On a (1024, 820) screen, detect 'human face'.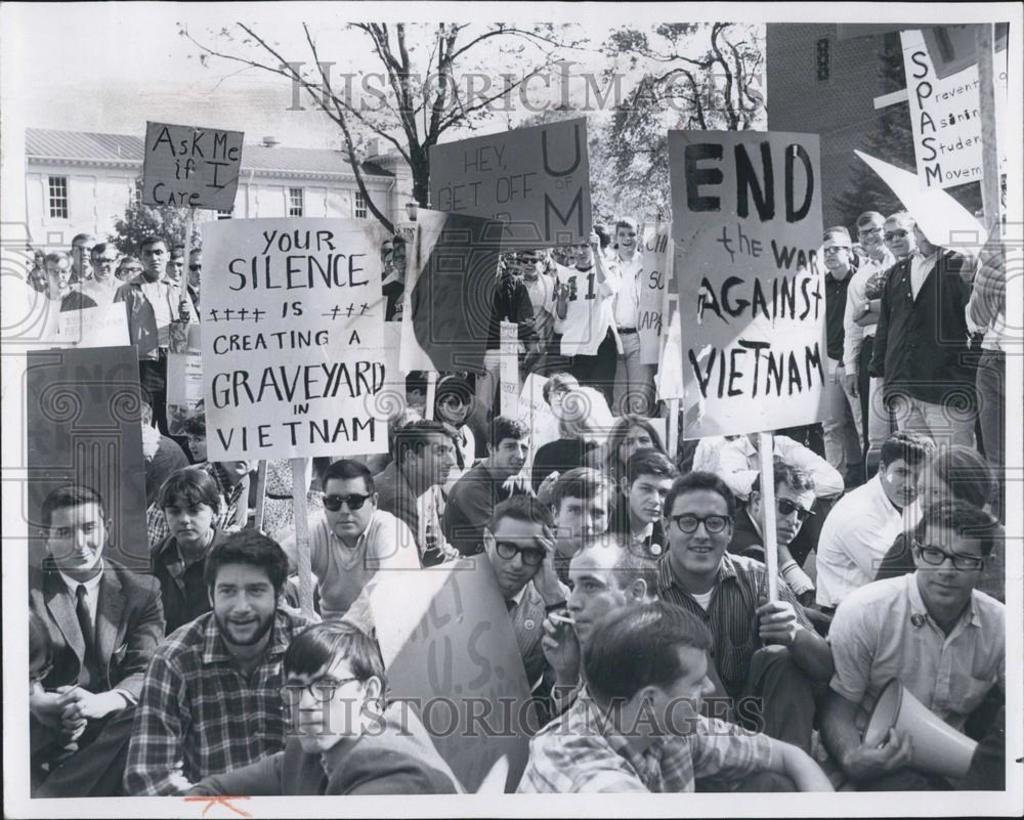
[left=325, top=477, right=368, bottom=538].
